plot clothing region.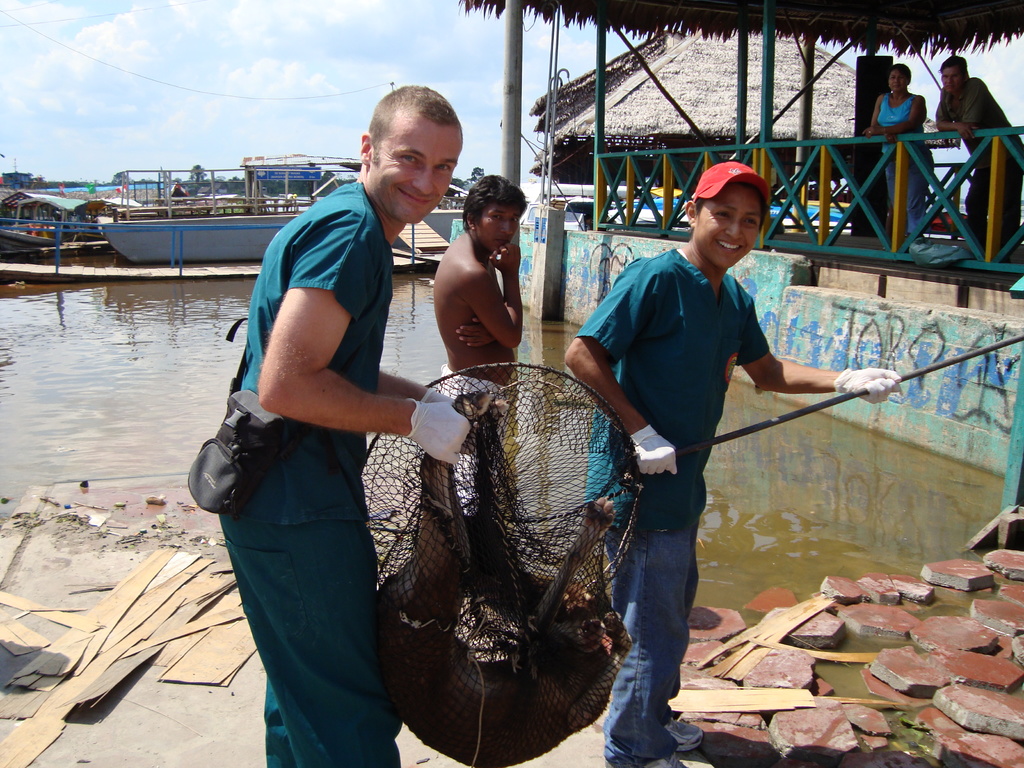
Plotted at (570, 243, 769, 752).
